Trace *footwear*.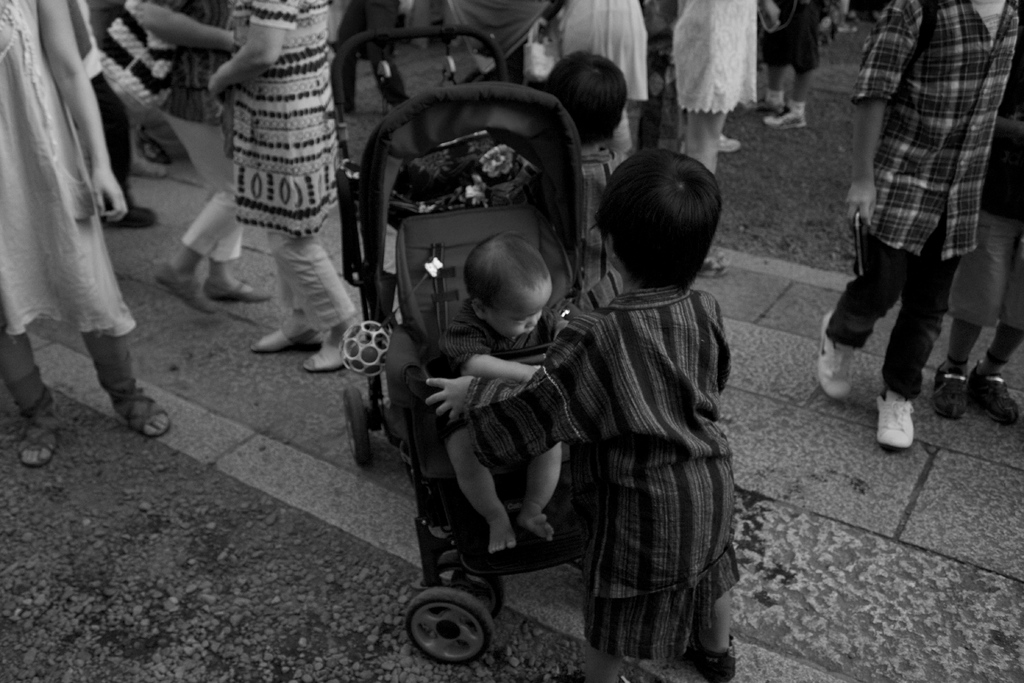
Traced to {"x1": 253, "y1": 323, "x2": 328, "y2": 358}.
